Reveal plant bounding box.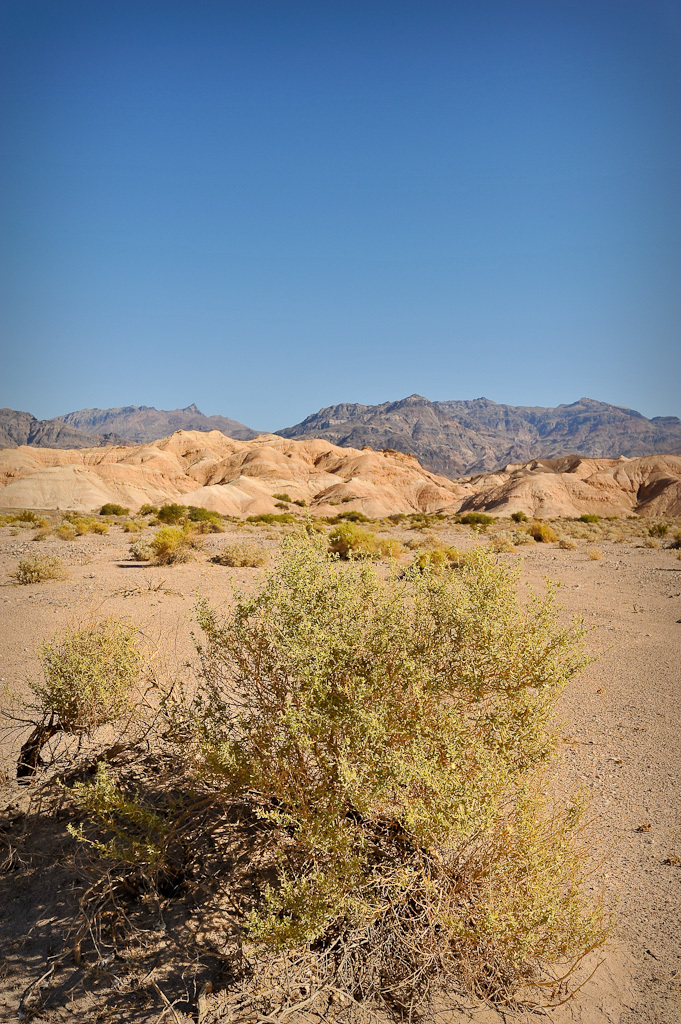
Revealed: [15,597,154,799].
